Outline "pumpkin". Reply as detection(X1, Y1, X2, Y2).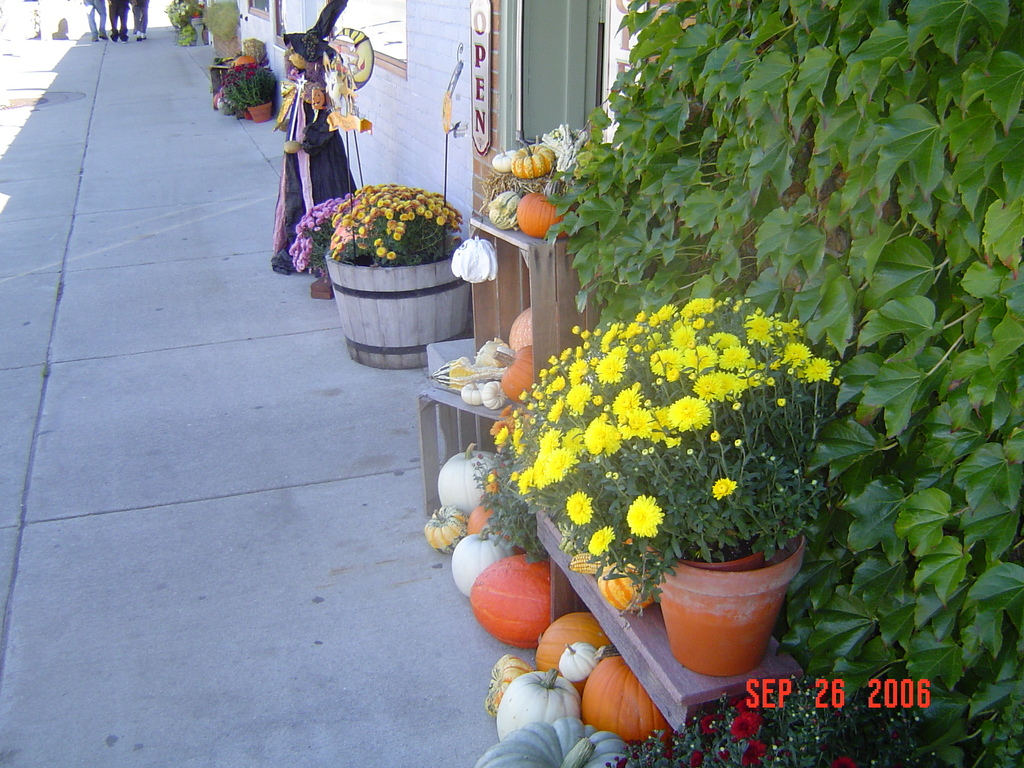
detection(514, 186, 584, 233).
